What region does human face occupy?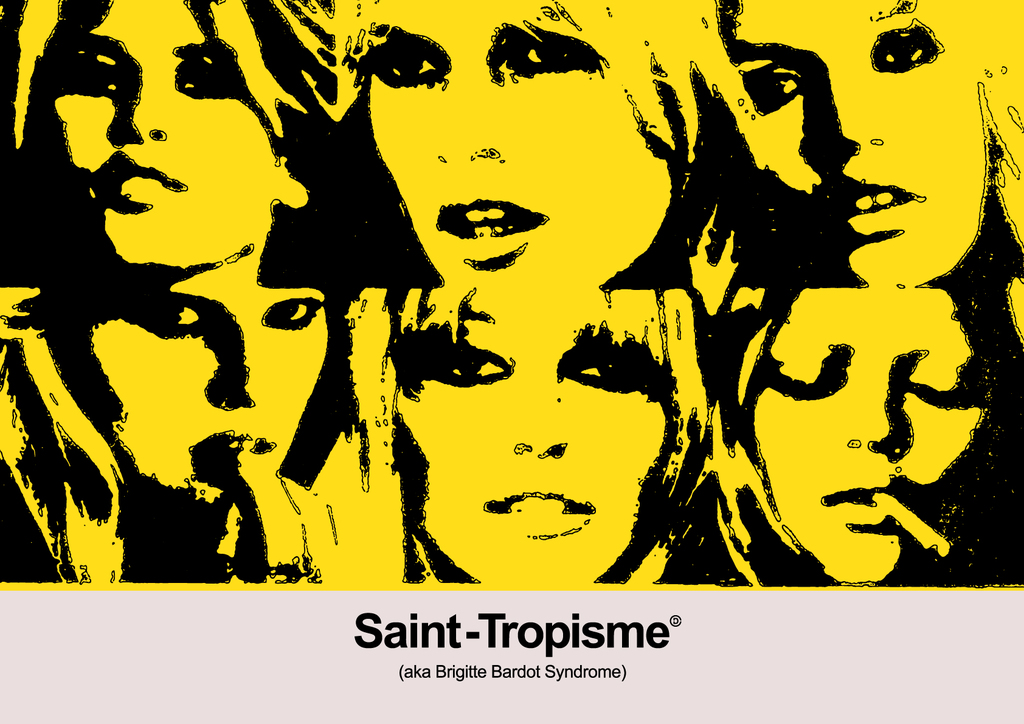
(left=47, top=273, right=333, bottom=507).
